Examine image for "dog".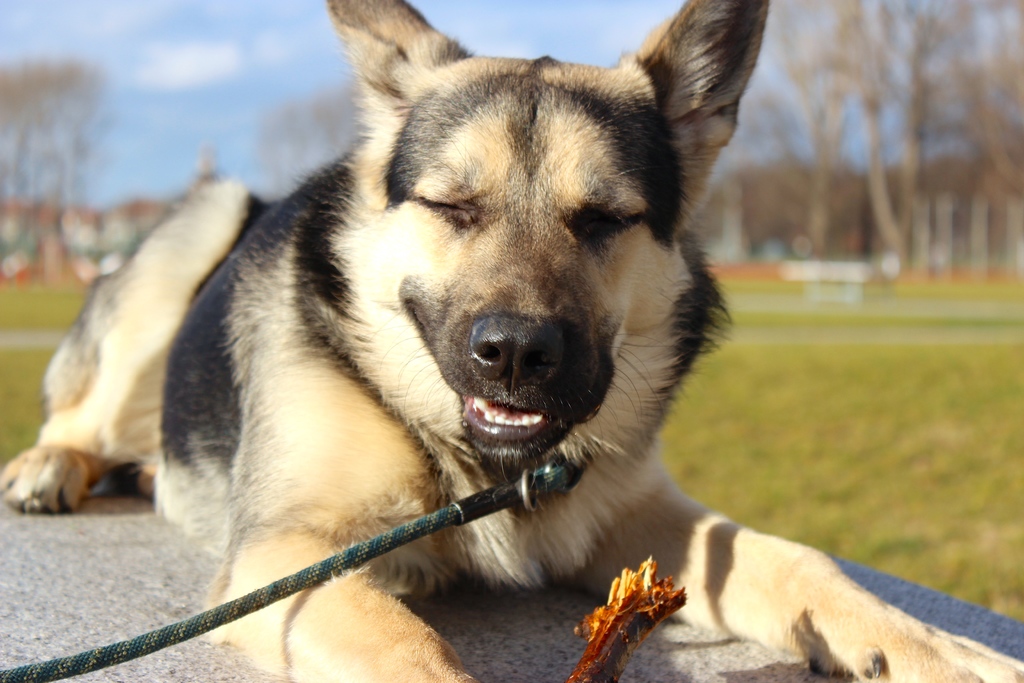
Examination result: Rect(0, 0, 1023, 682).
